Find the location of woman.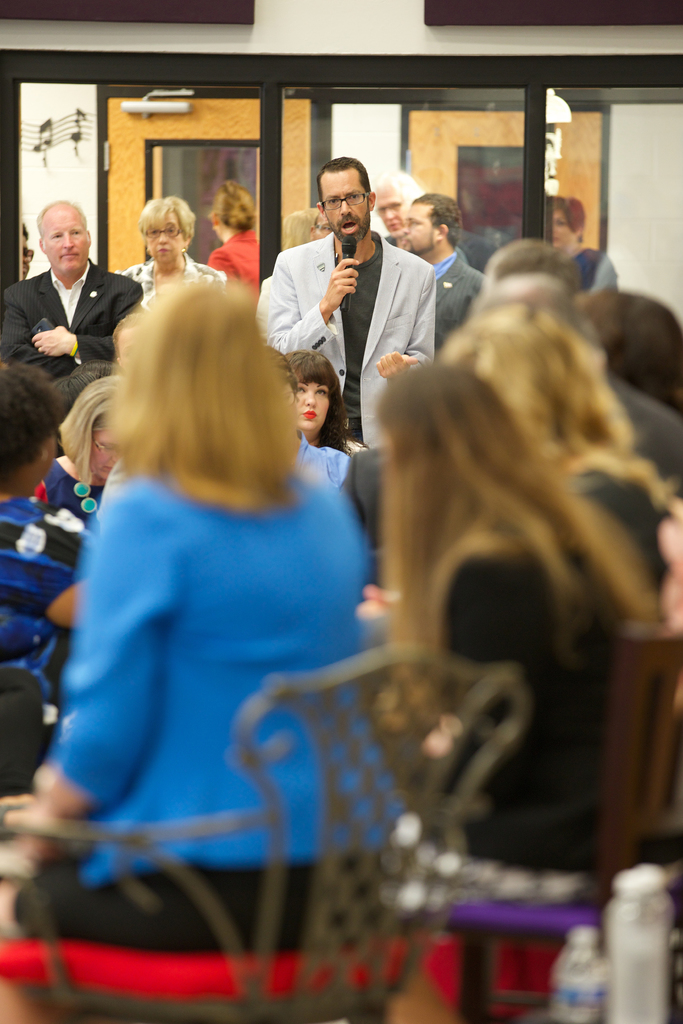
Location: bbox(374, 363, 623, 1023).
